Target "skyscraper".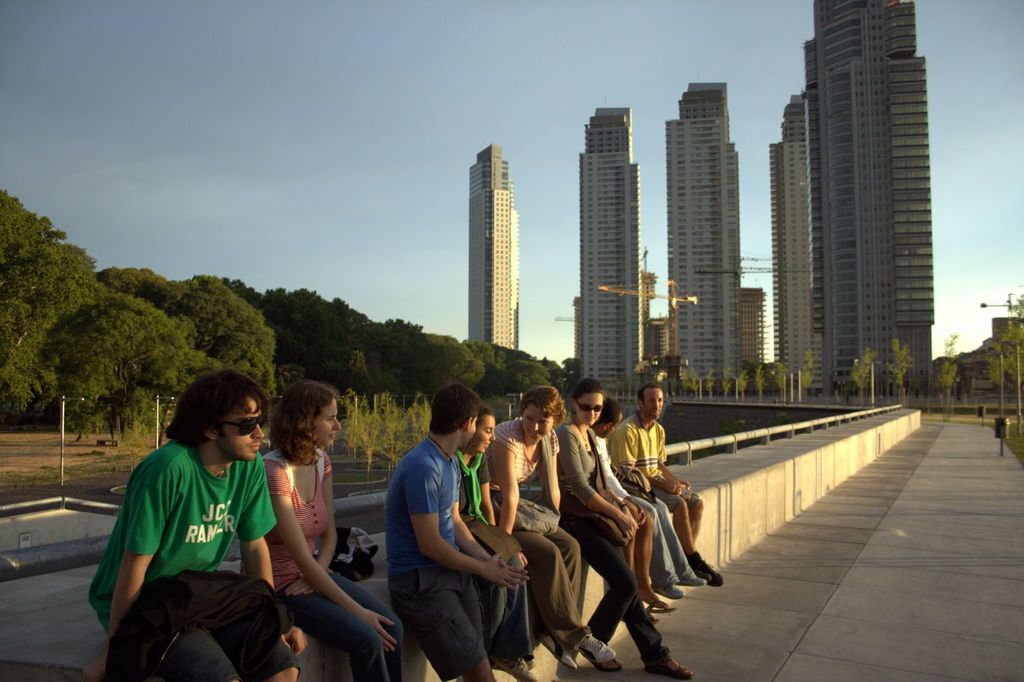
Target region: [735,283,776,368].
